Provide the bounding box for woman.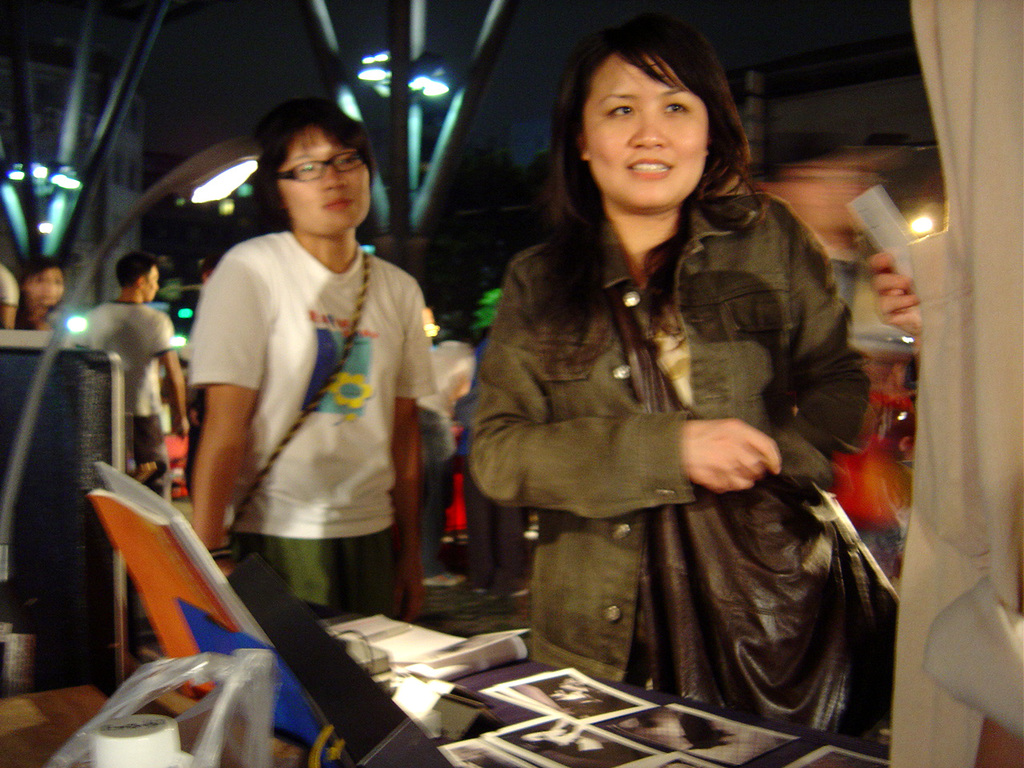
{"left": 451, "top": 32, "right": 893, "bottom": 735}.
